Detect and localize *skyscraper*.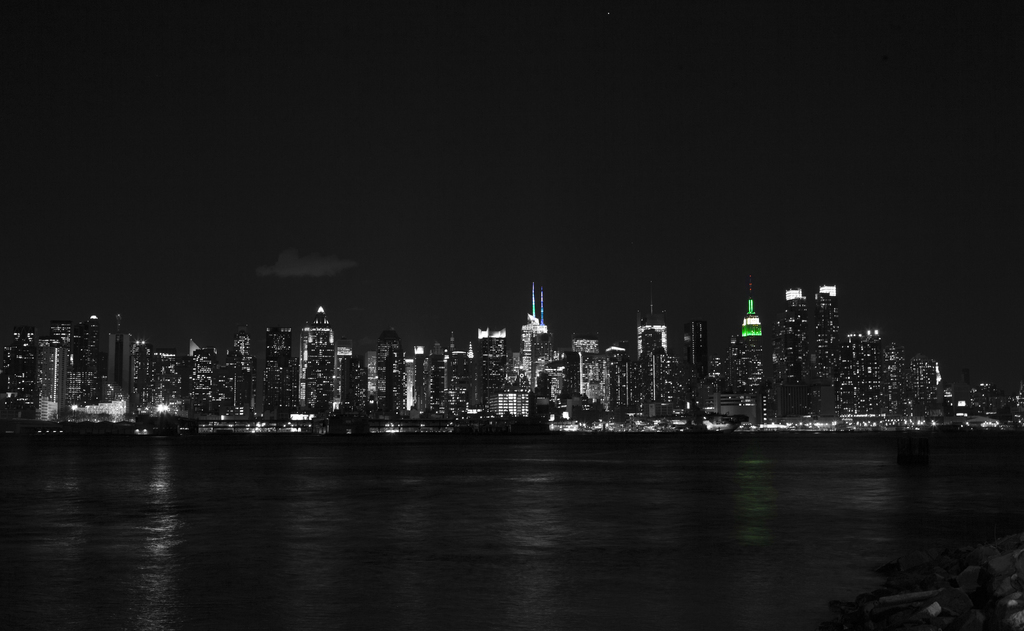
Localized at x1=627 y1=300 x2=694 y2=422.
